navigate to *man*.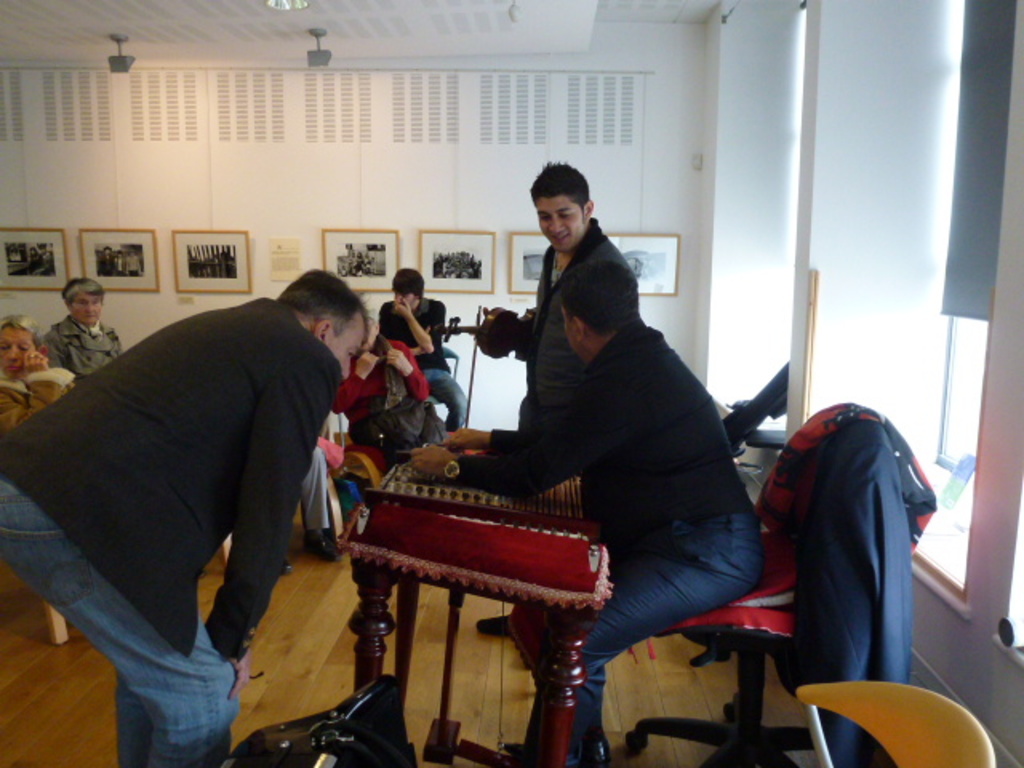
Navigation target: Rect(410, 261, 765, 766).
